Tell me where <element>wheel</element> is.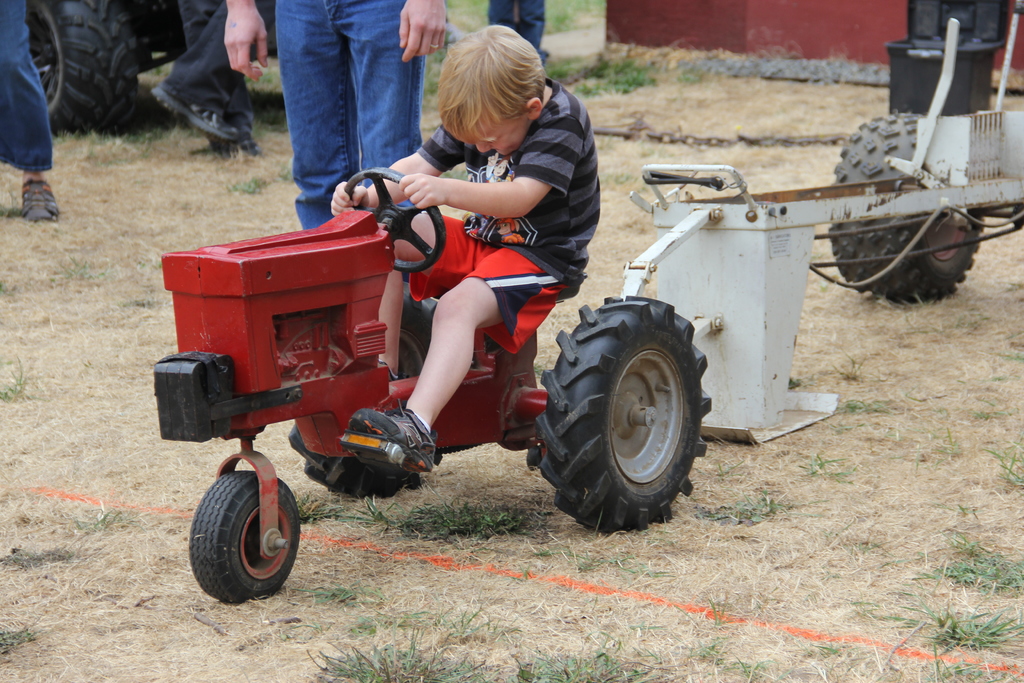
<element>wheel</element> is at {"x1": 182, "y1": 464, "x2": 303, "y2": 607}.
